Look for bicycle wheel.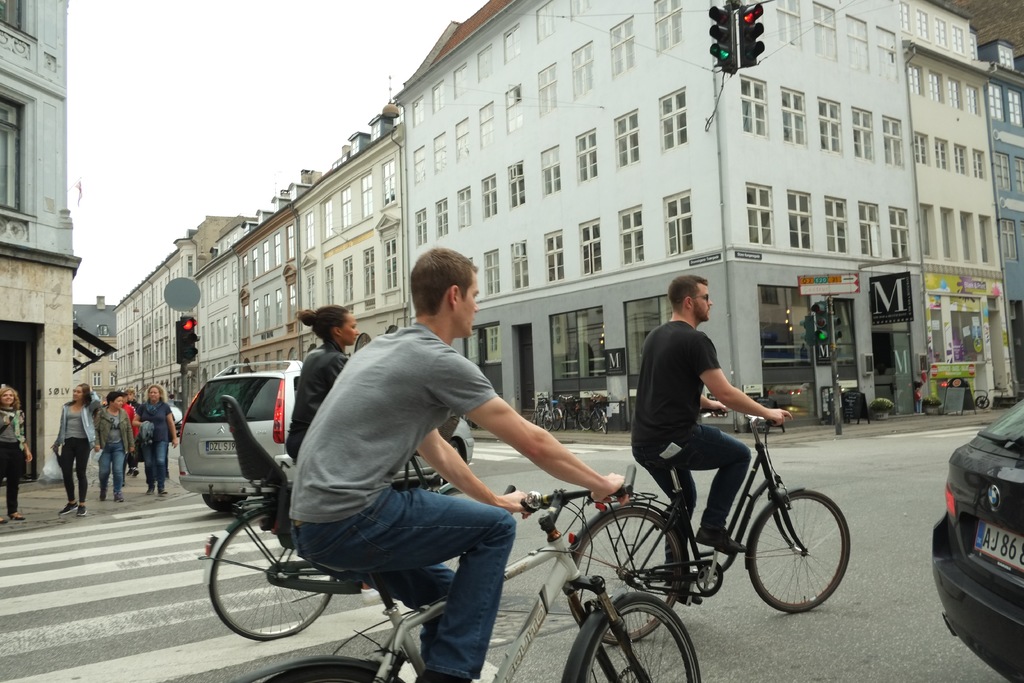
Found: bbox=[585, 593, 703, 682].
